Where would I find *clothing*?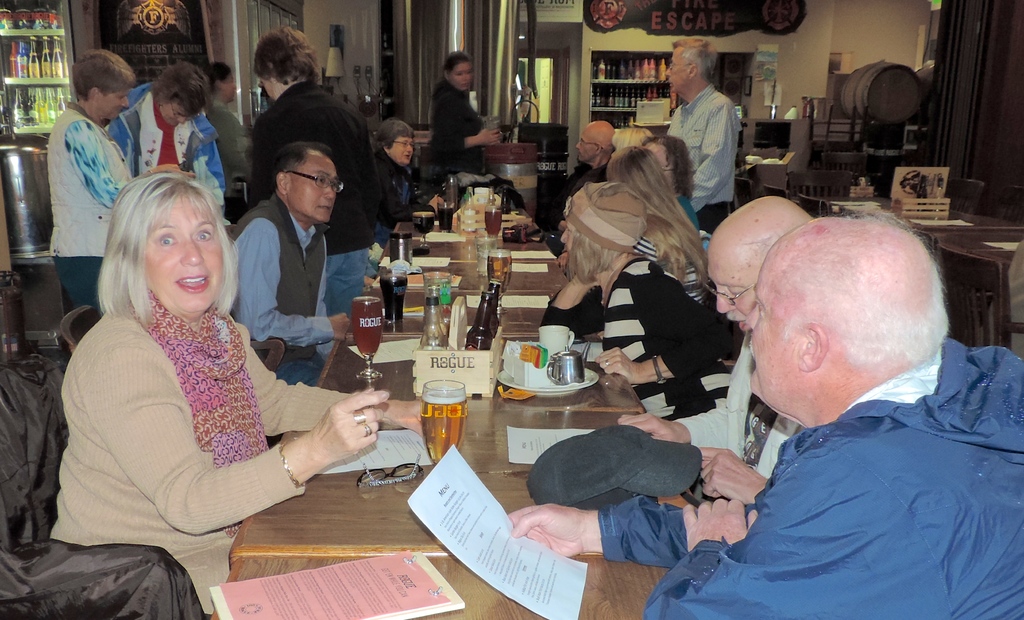
At [left=120, top=109, right=222, bottom=207].
